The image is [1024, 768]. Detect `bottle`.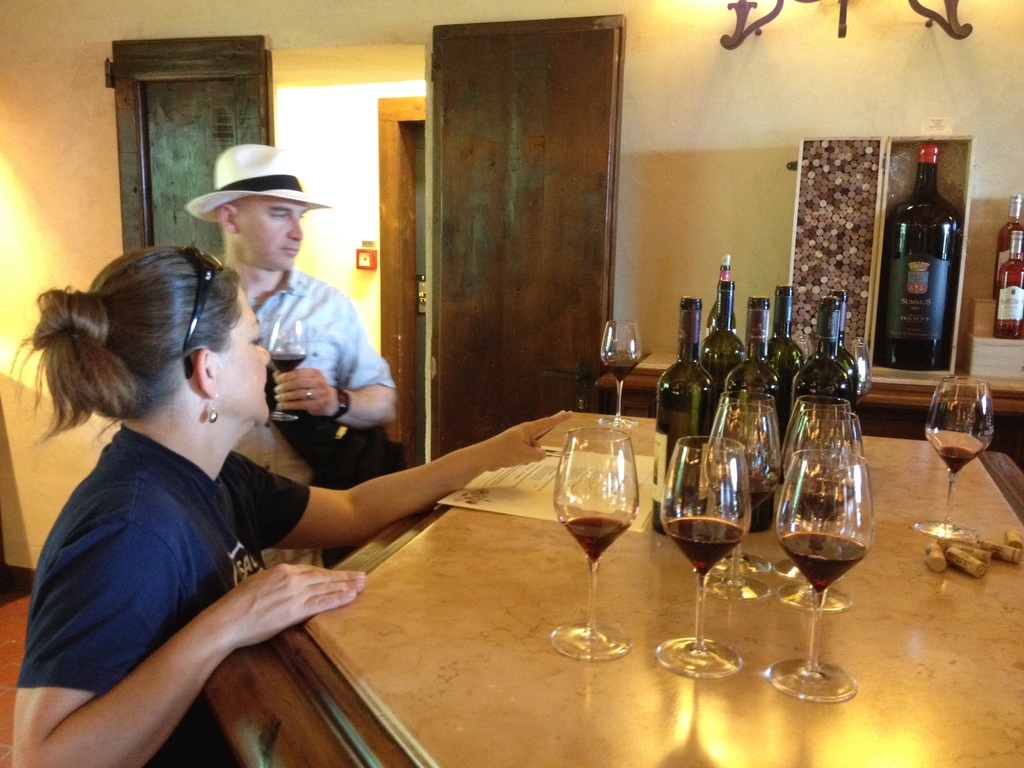
Detection: (991, 193, 1023, 300).
